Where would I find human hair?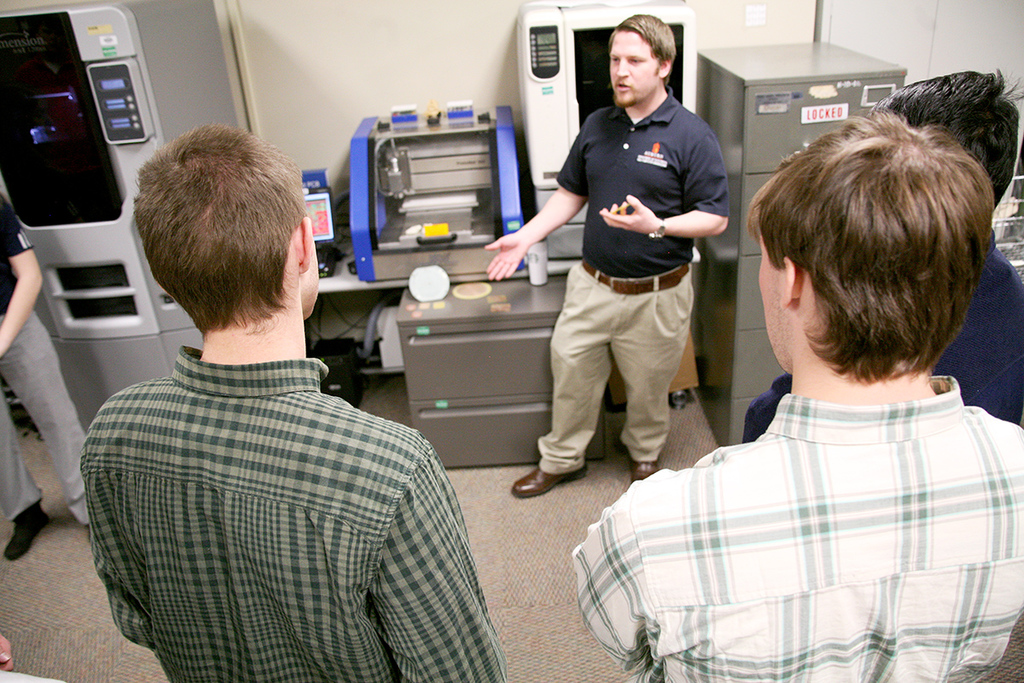
At [133,120,312,340].
